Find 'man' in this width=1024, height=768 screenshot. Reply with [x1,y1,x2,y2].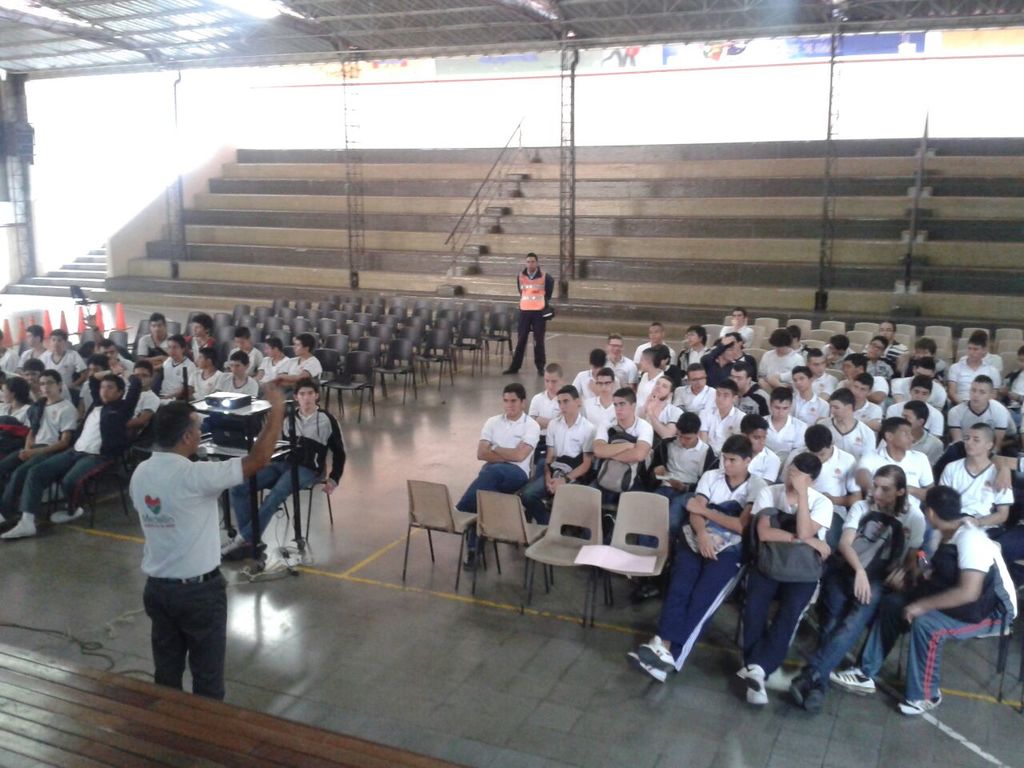
[826,372,882,432].
